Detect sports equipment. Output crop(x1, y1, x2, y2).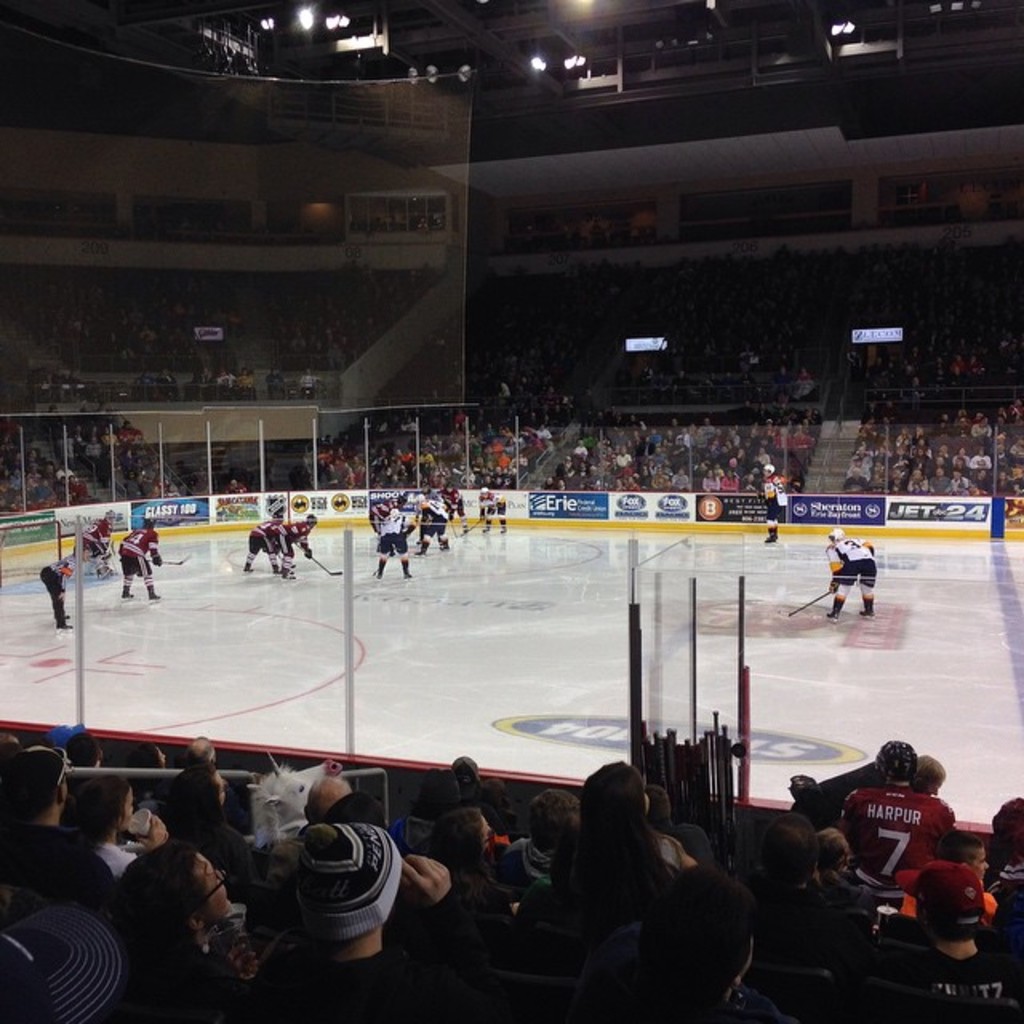
crop(118, 589, 136, 600).
